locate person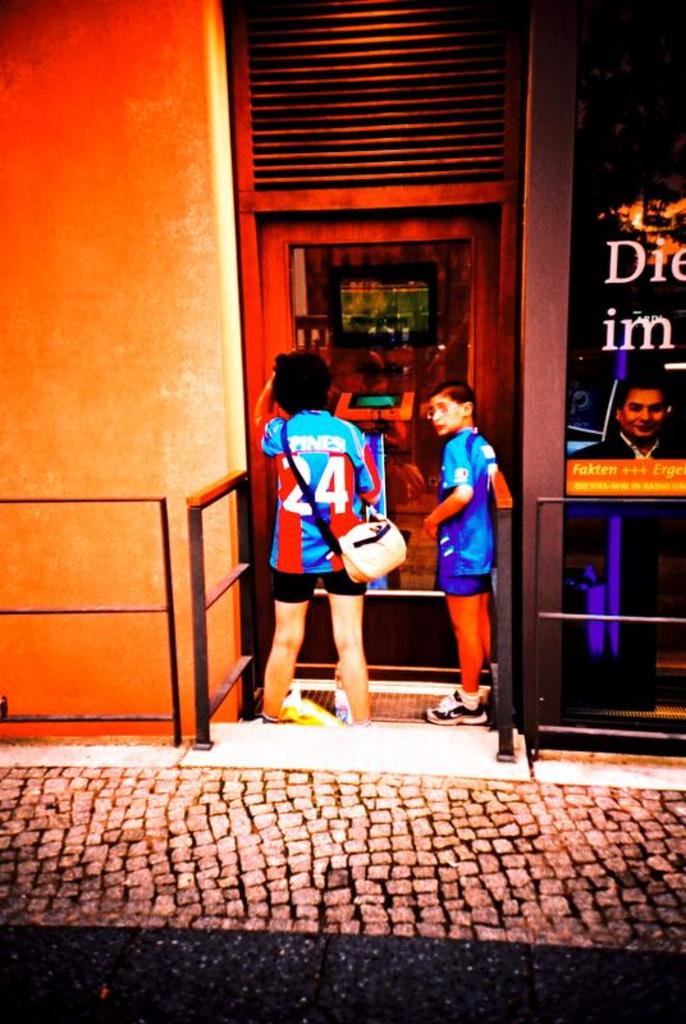
<region>416, 378, 508, 728</region>
